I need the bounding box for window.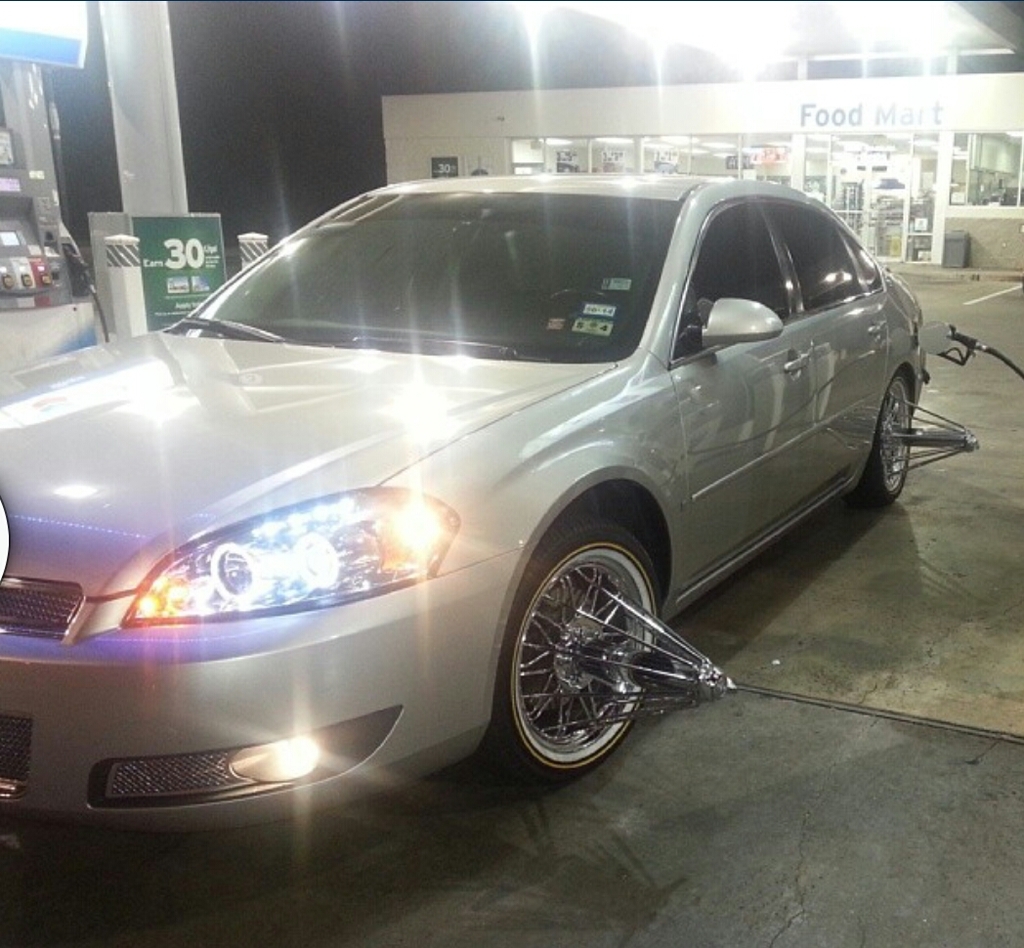
Here it is: bbox=(947, 126, 1023, 205).
